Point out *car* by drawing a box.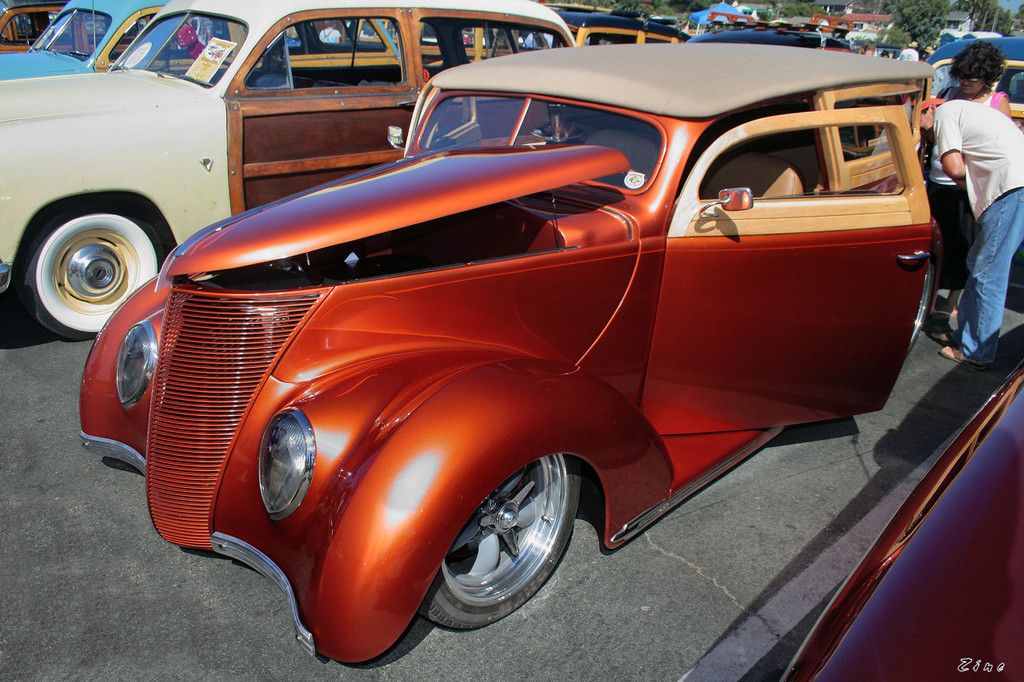
(68,52,977,649).
